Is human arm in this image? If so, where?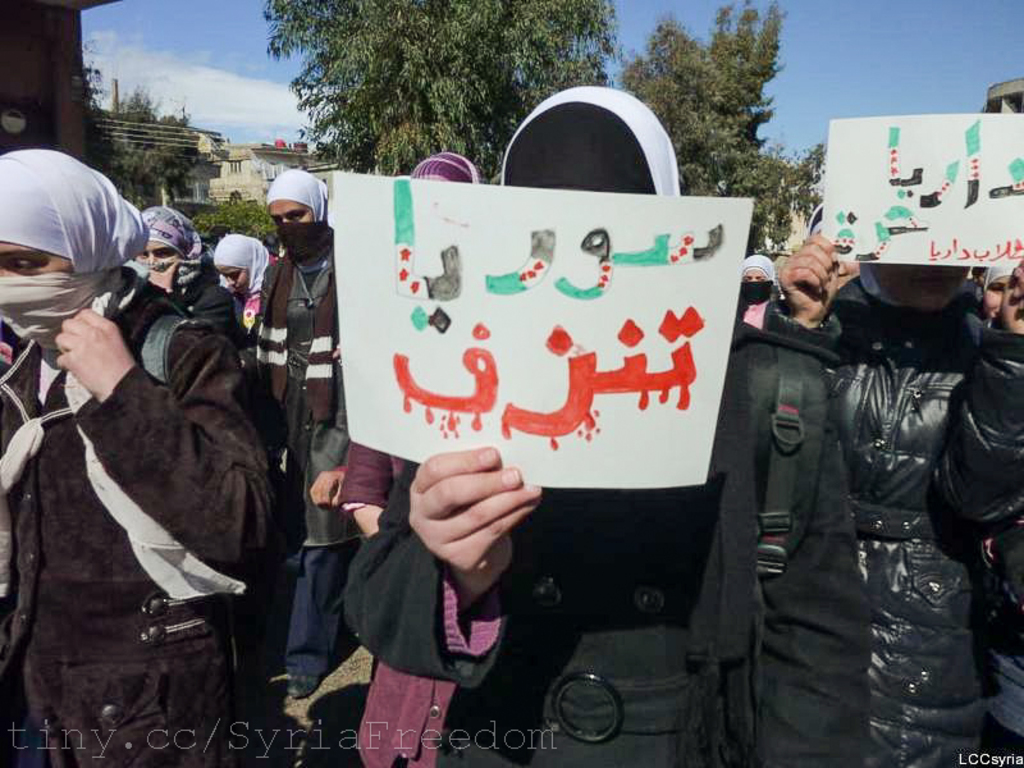
Yes, at {"x1": 334, "y1": 436, "x2": 402, "y2": 544}.
